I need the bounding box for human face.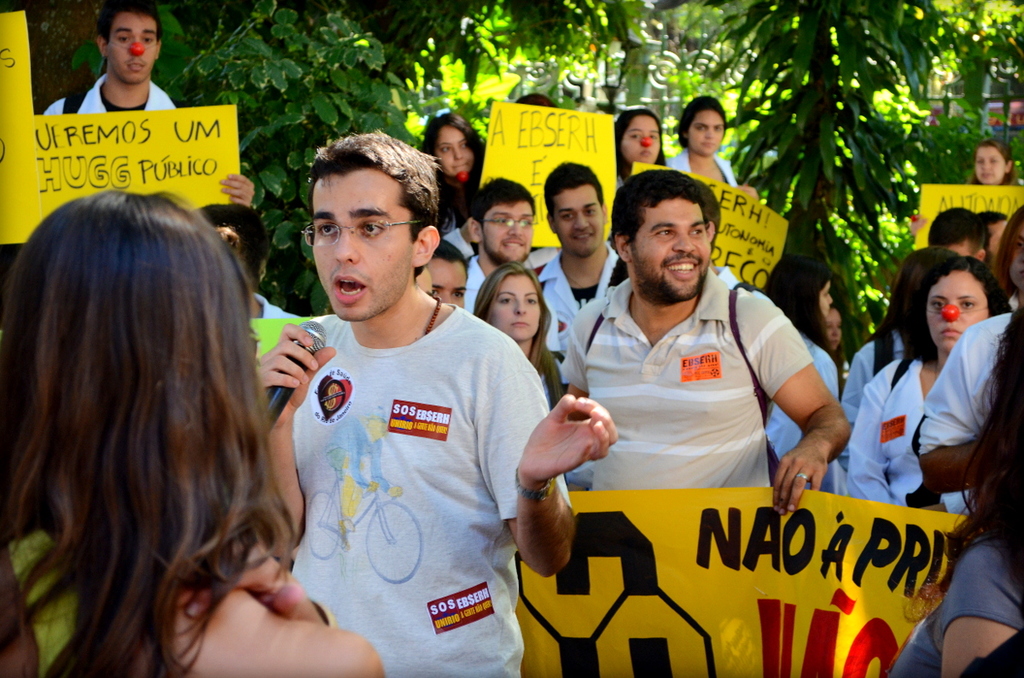
Here it is: {"left": 489, "top": 274, "right": 540, "bottom": 339}.
